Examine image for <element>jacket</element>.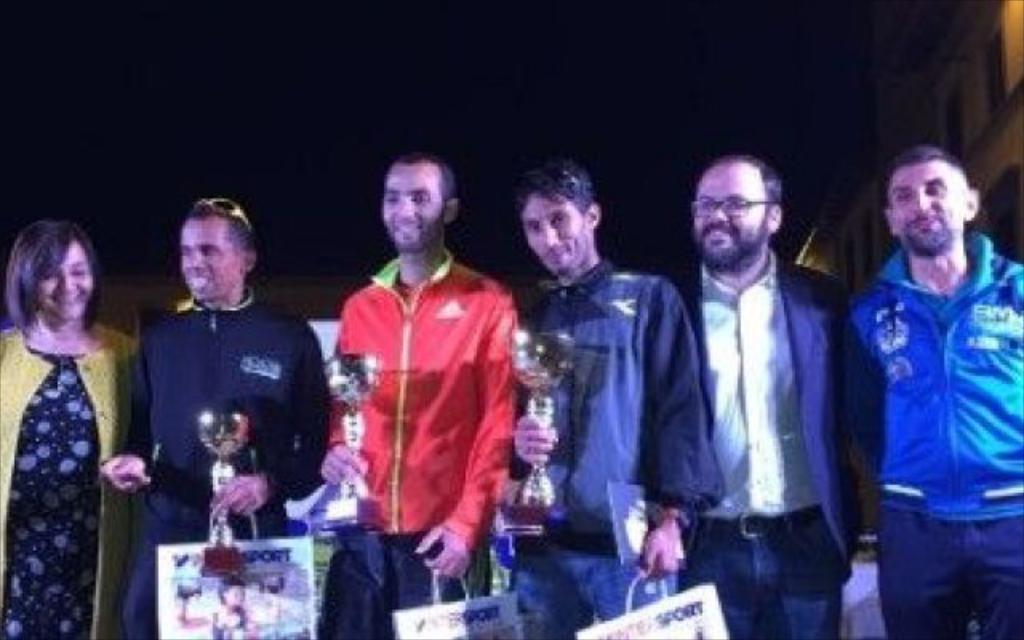
Examination result: 837:245:1022:549.
